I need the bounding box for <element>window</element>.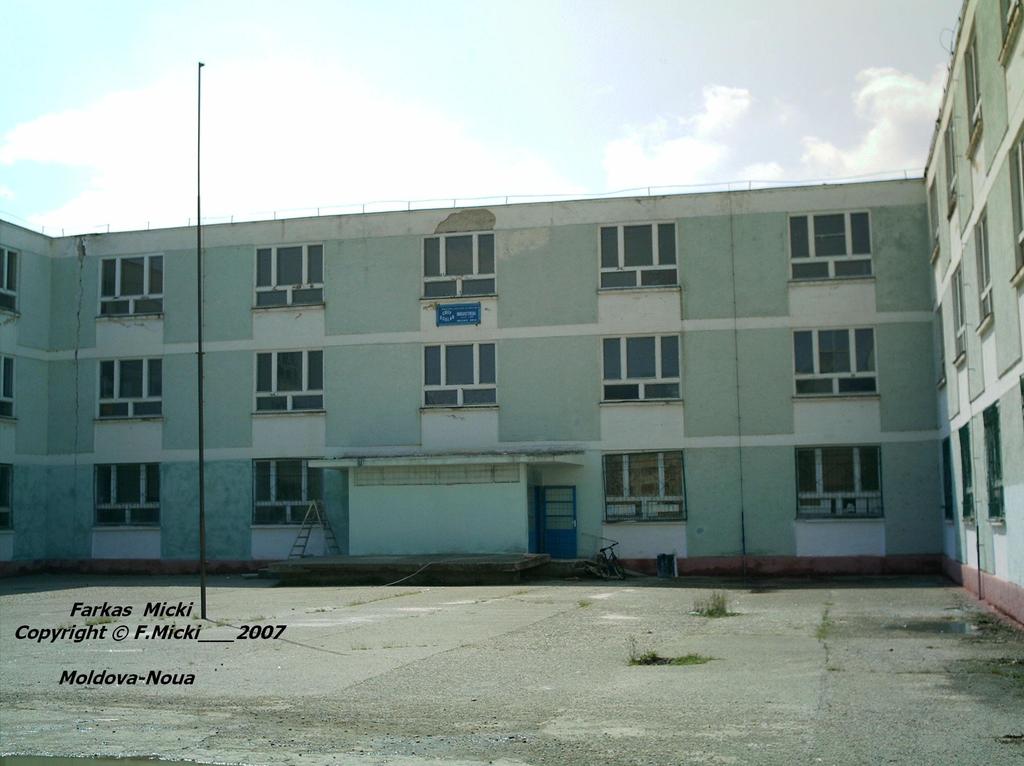
Here it is: detection(797, 441, 886, 498).
